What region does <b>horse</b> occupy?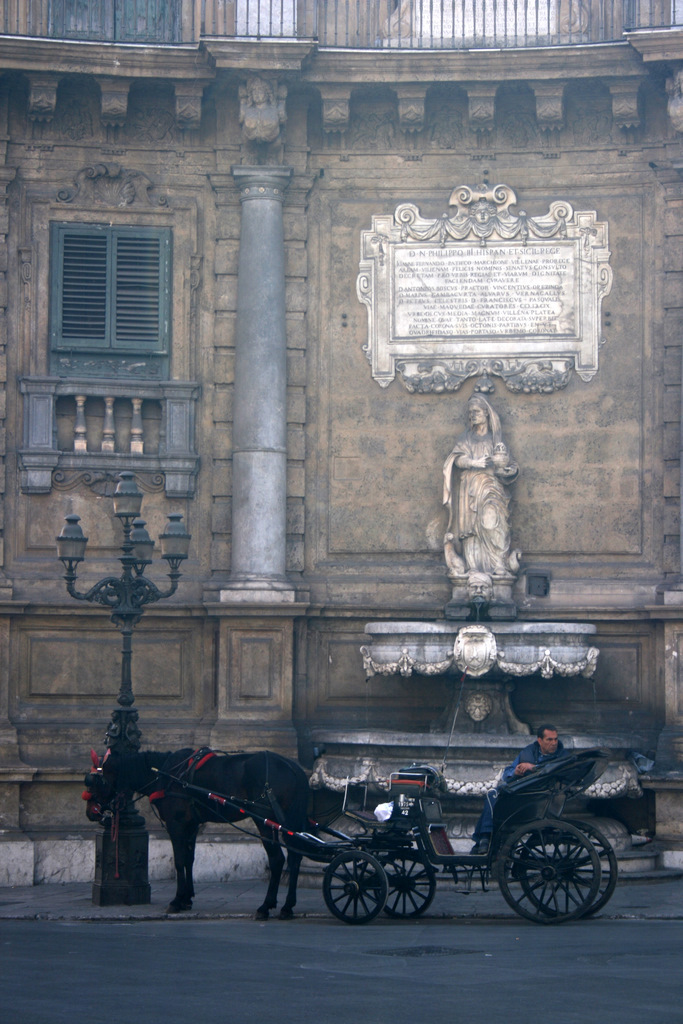
[85,744,318,924].
